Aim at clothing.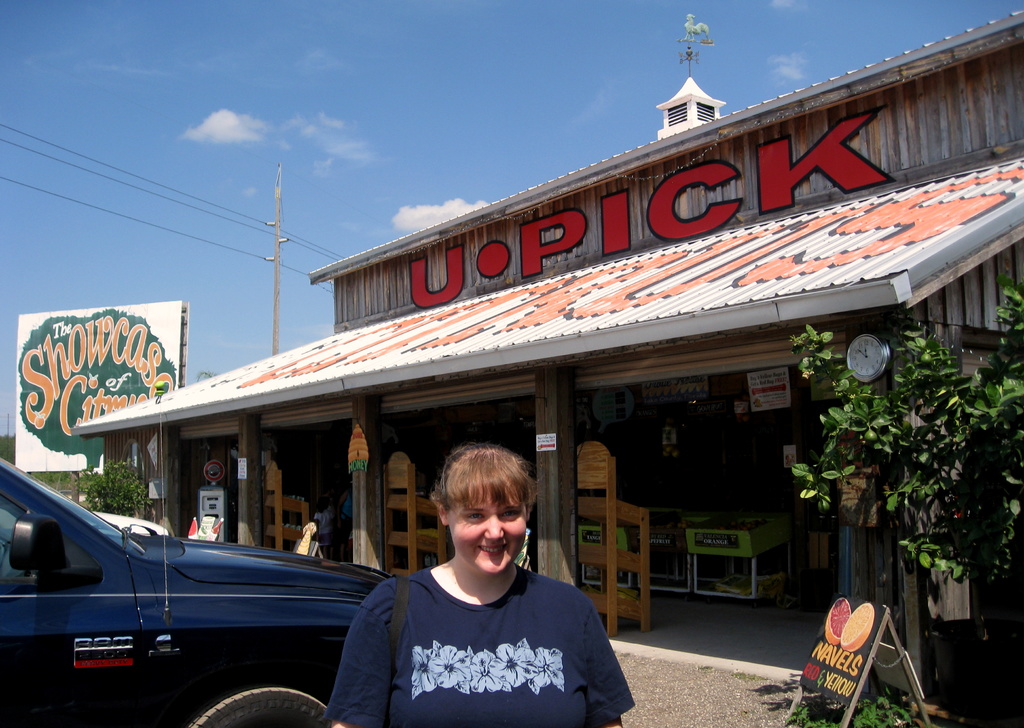
Aimed at locate(314, 507, 332, 546).
